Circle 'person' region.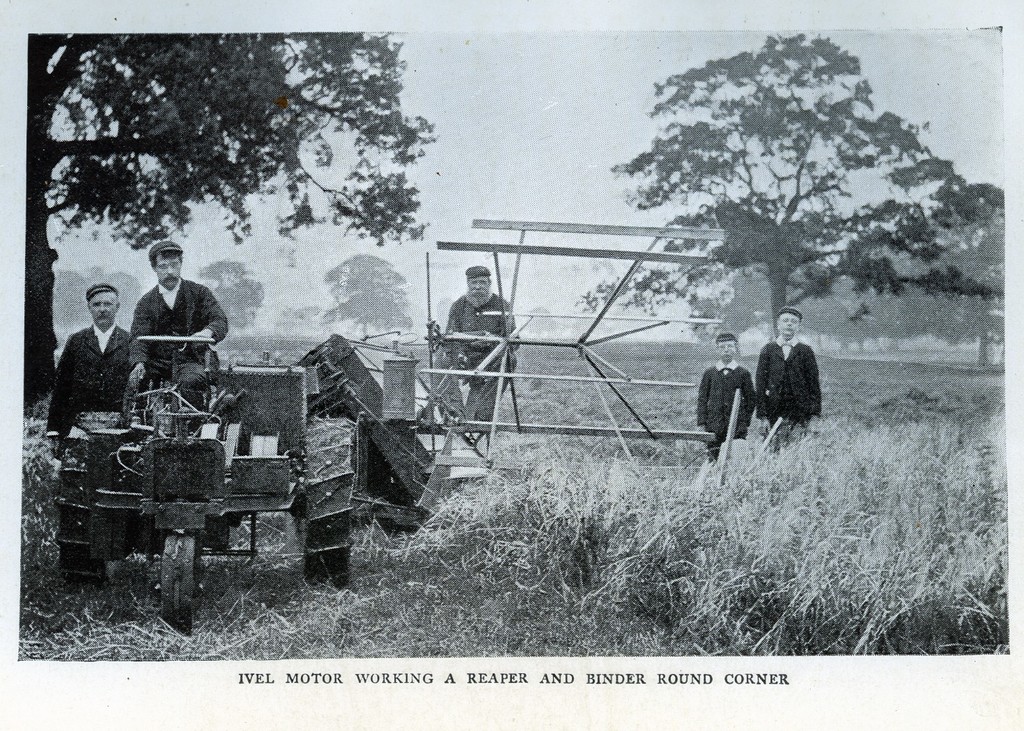
Region: (x1=428, y1=263, x2=531, y2=448).
